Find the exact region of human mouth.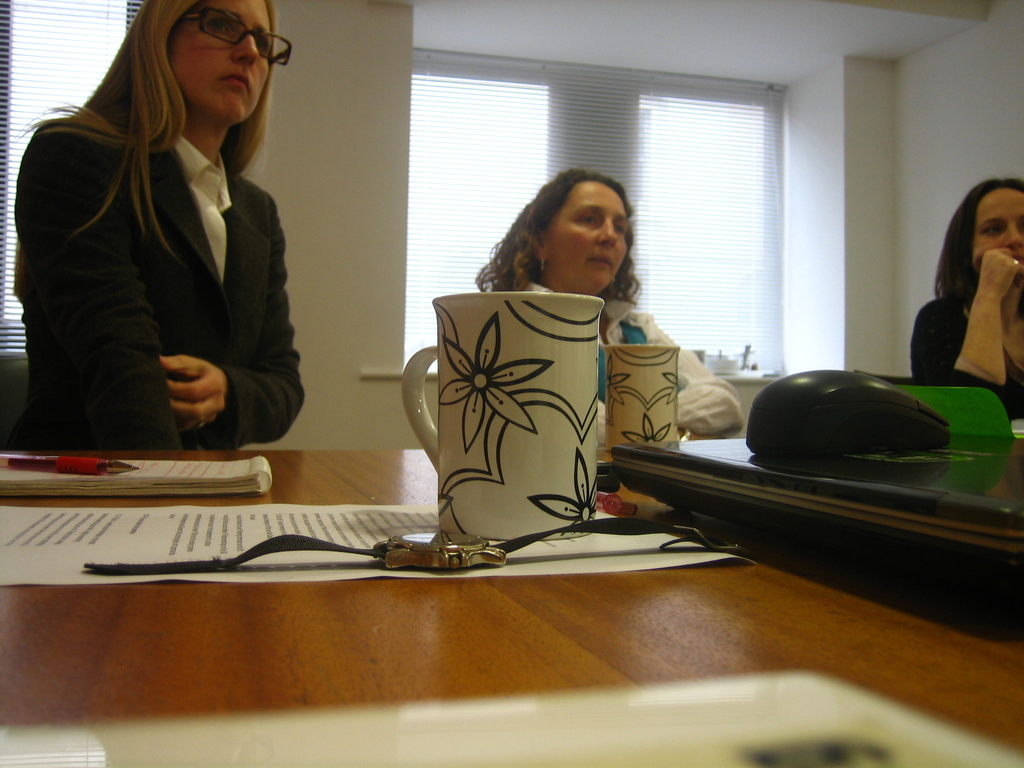
Exact region: (left=1011, top=250, right=1023, bottom=267).
